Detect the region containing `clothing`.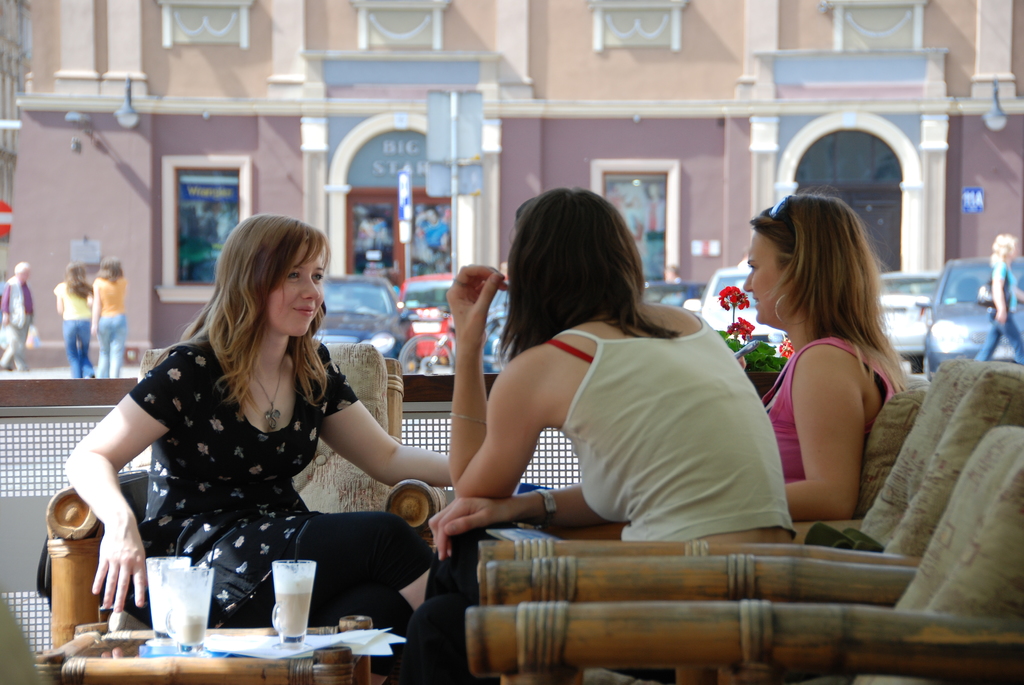
[52,278,90,377].
